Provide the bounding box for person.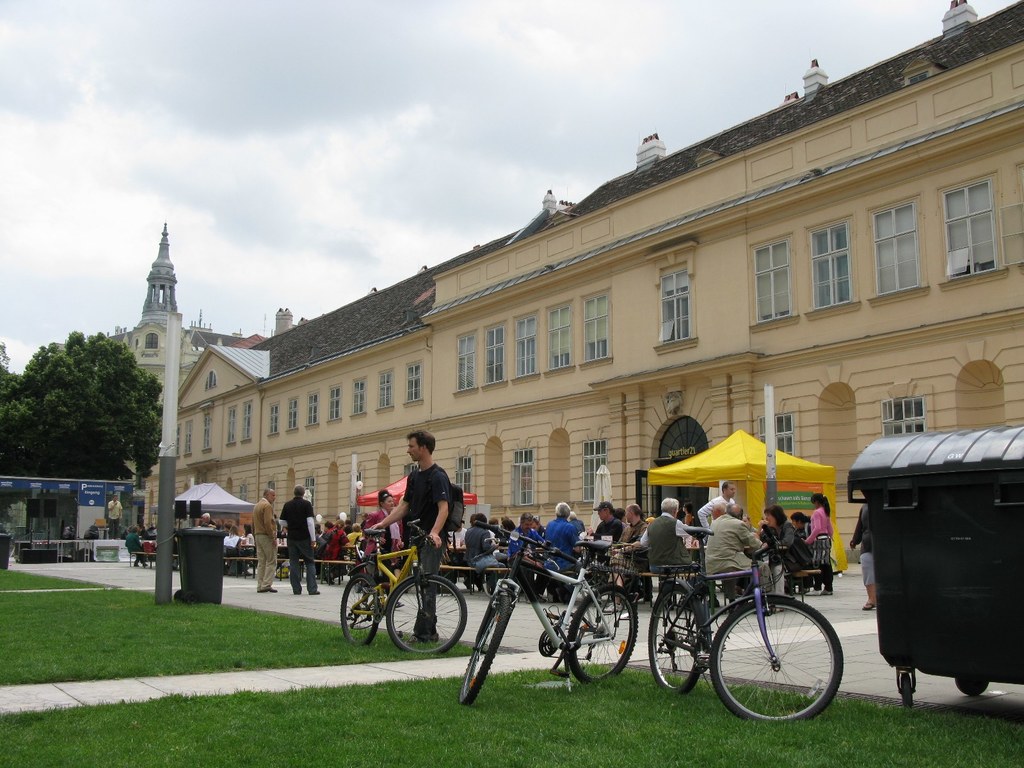
[x1=805, y1=491, x2=833, y2=595].
